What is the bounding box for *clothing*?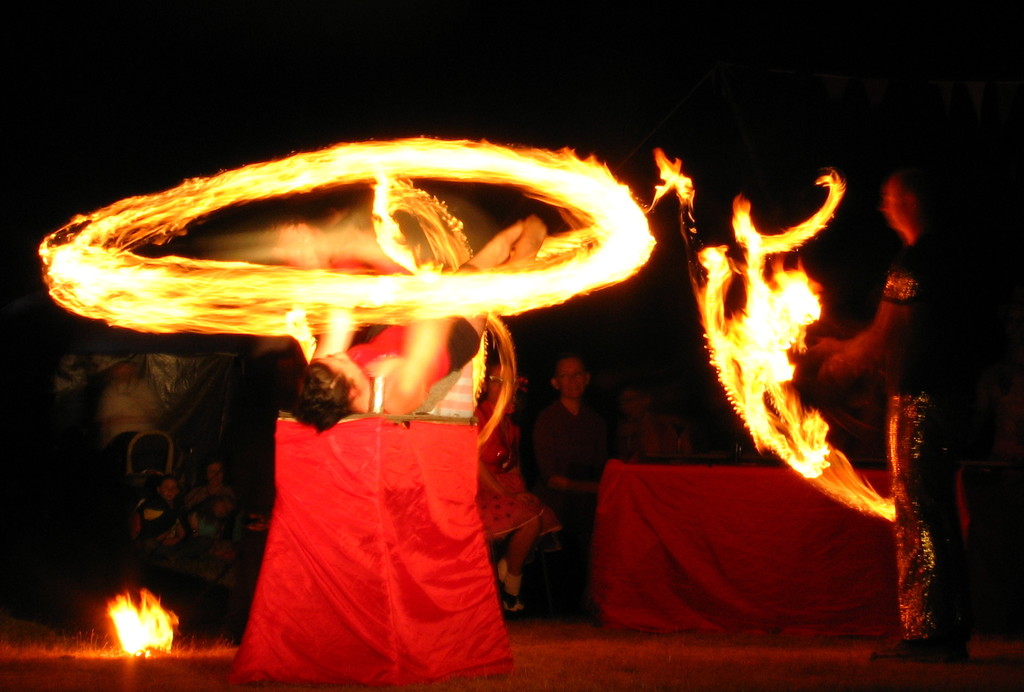
[left=477, top=399, right=566, bottom=547].
